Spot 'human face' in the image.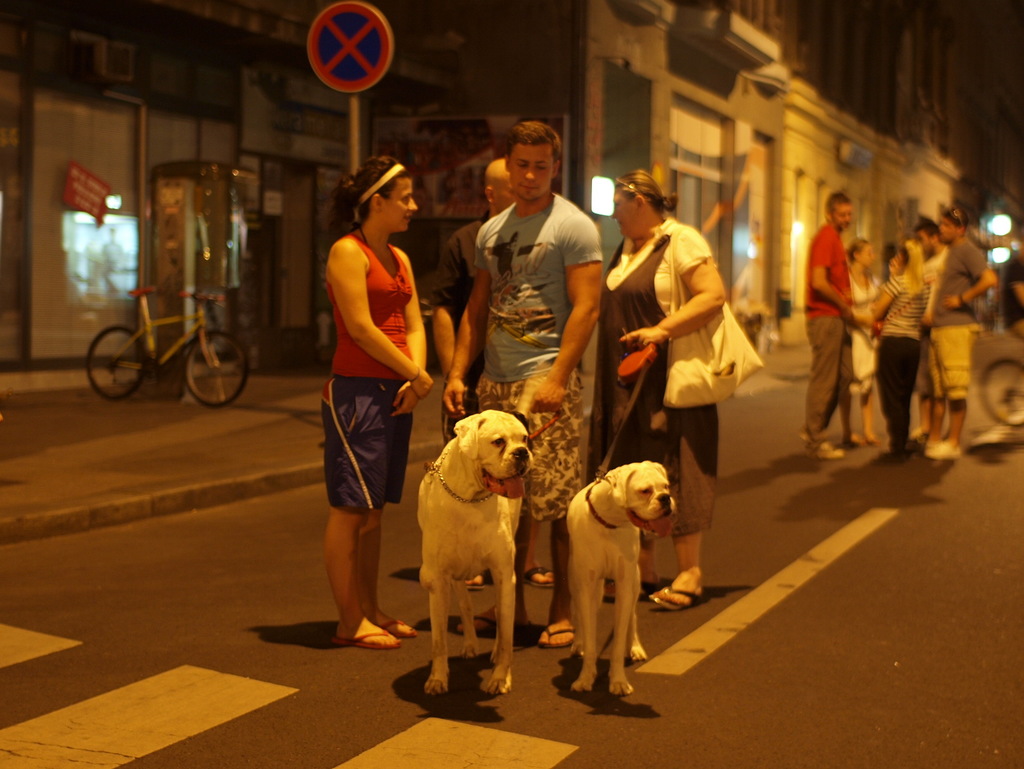
'human face' found at {"left": 888, "top": 251, "right": 902, "bottom": 272}.
